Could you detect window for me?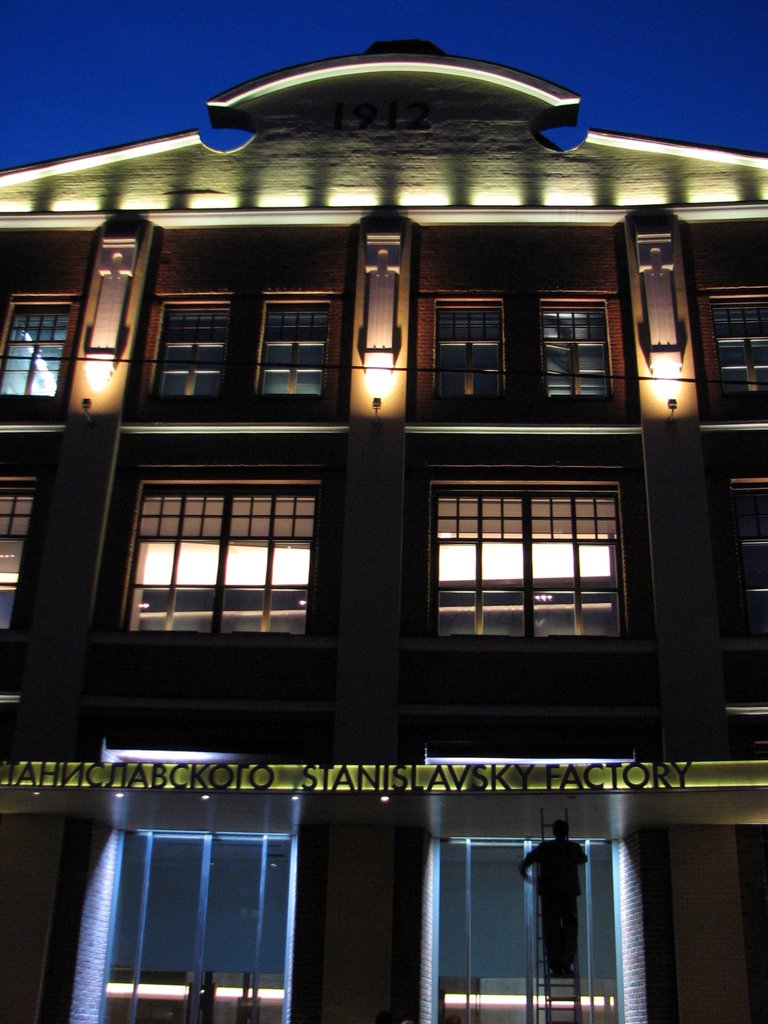
Detection result: rect(417, 439, 627, 647).
